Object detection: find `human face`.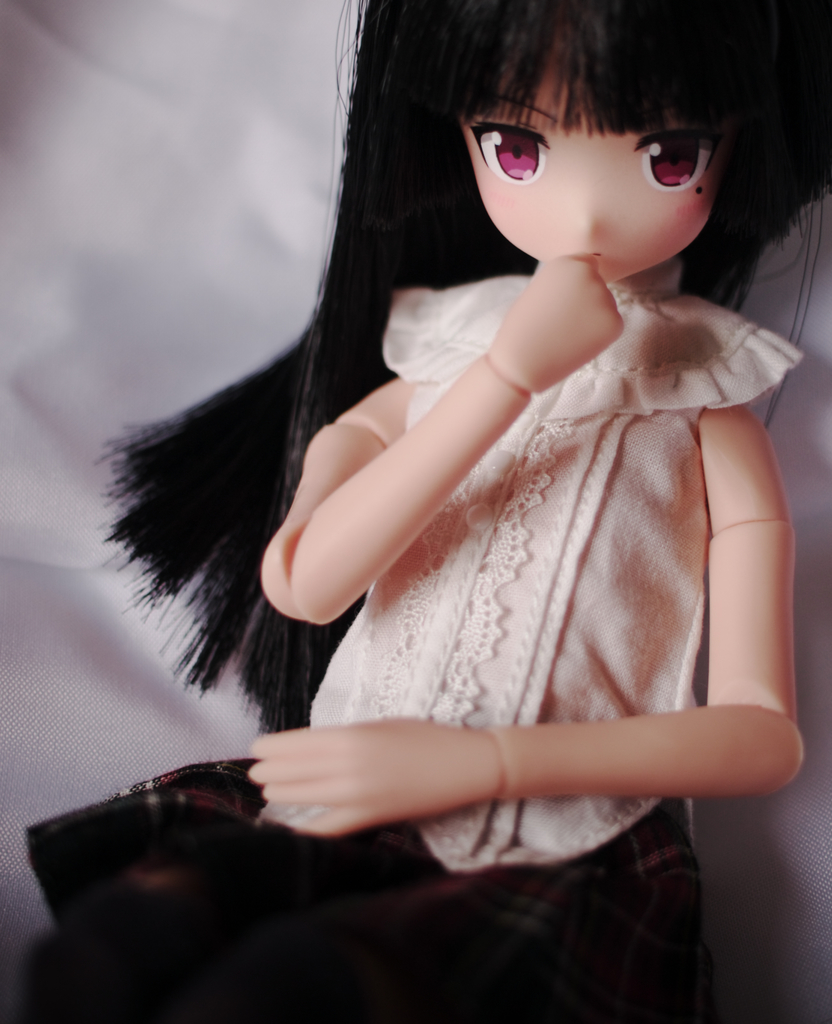
463,19,714,286.
